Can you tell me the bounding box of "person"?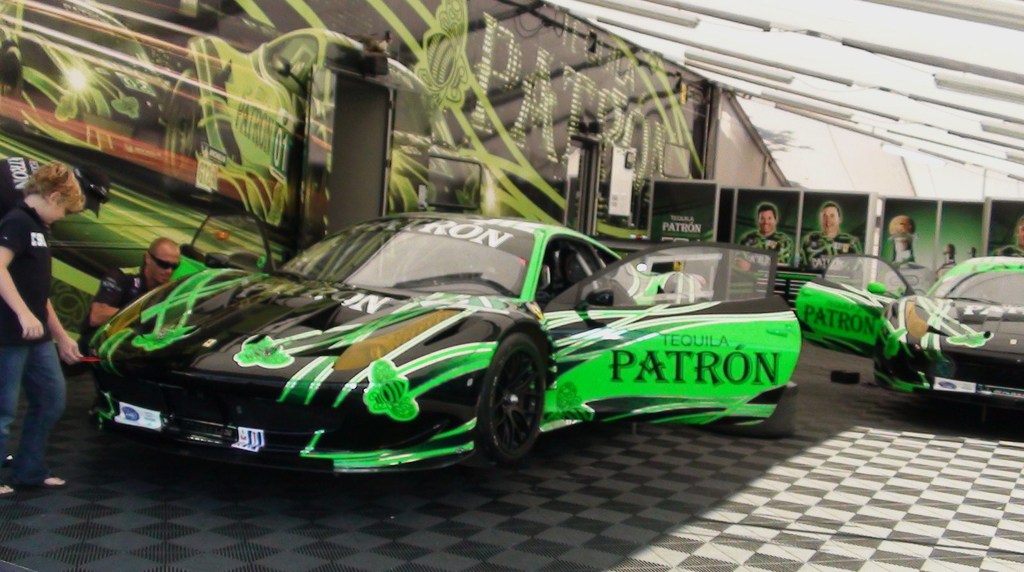
l=0, t=166, r=84, b=493.
